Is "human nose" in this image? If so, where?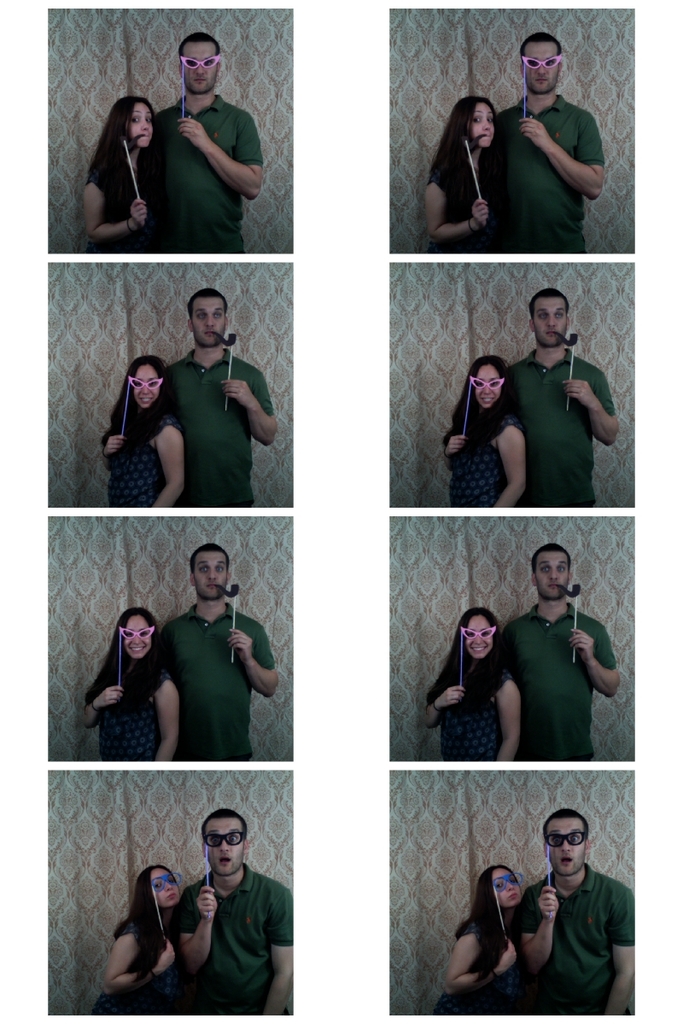
Yes, at bbox=[207, 563, 218, 583].
